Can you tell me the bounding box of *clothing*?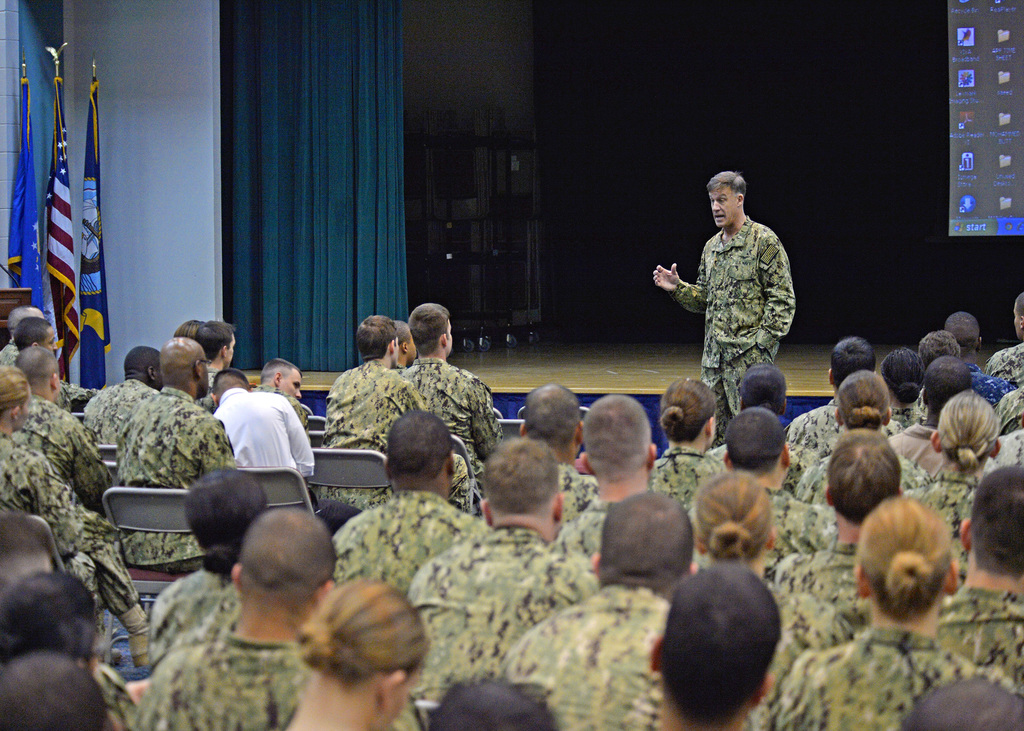
[988, 337, 1023, 383].
